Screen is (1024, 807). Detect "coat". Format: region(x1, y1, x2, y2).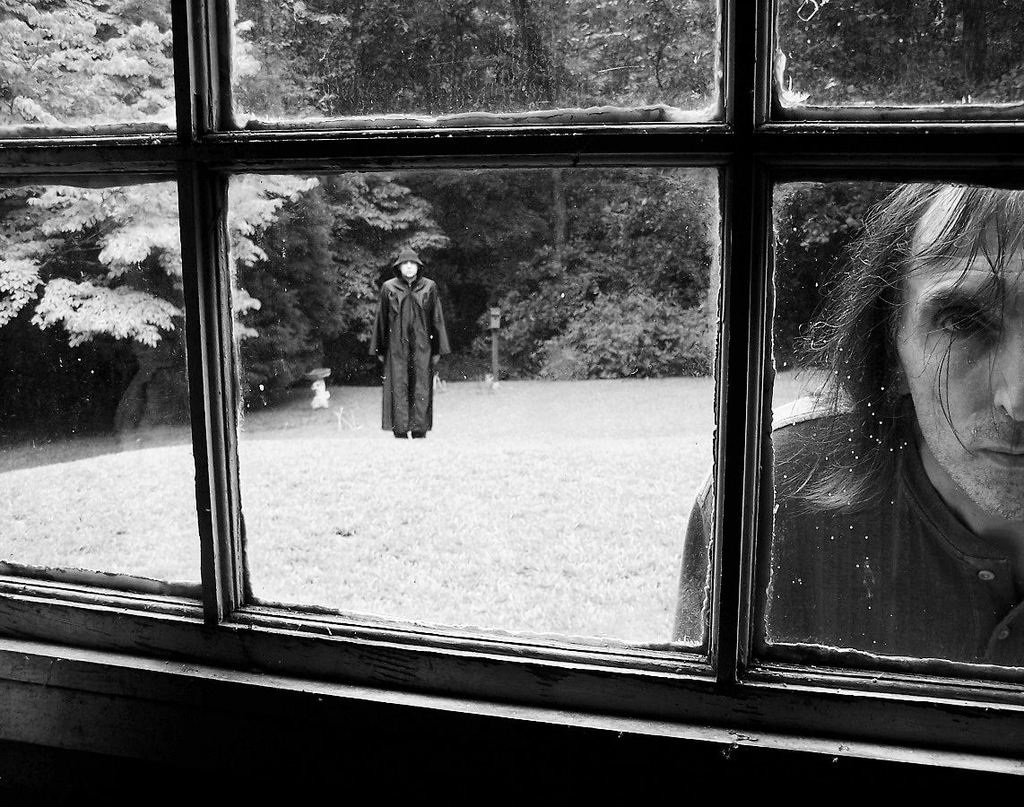
region(371, 254, 447, 429).
